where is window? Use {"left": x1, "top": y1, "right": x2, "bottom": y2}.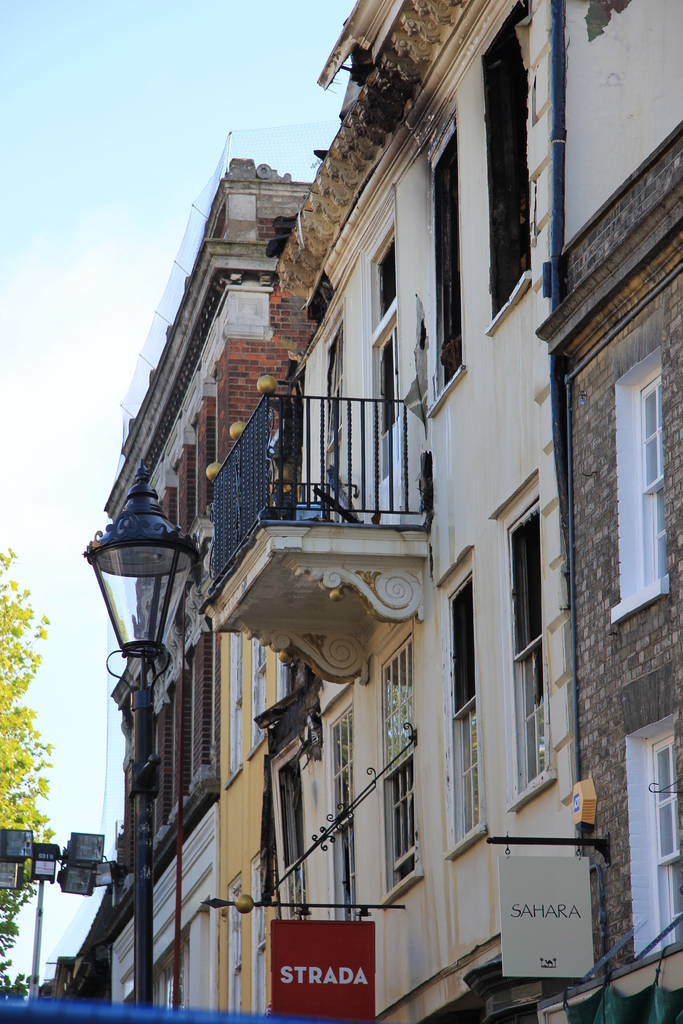
{"left": 273, "top": 656, "right": 291, "bottom": 703}.
